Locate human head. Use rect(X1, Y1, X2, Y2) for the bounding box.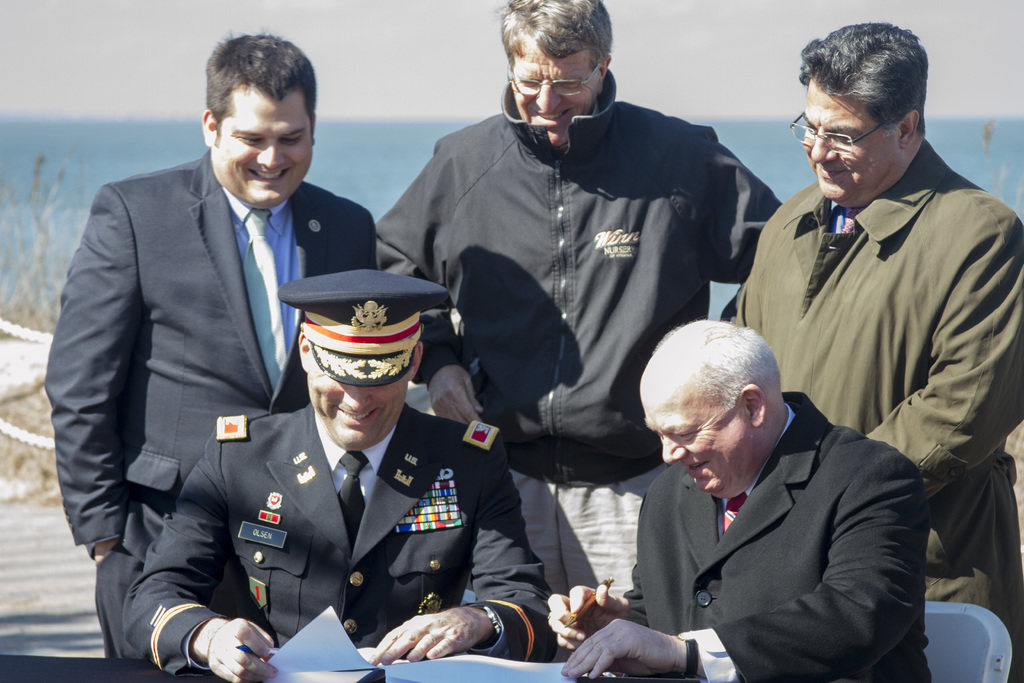
rect(495, 0, 612, 147).
